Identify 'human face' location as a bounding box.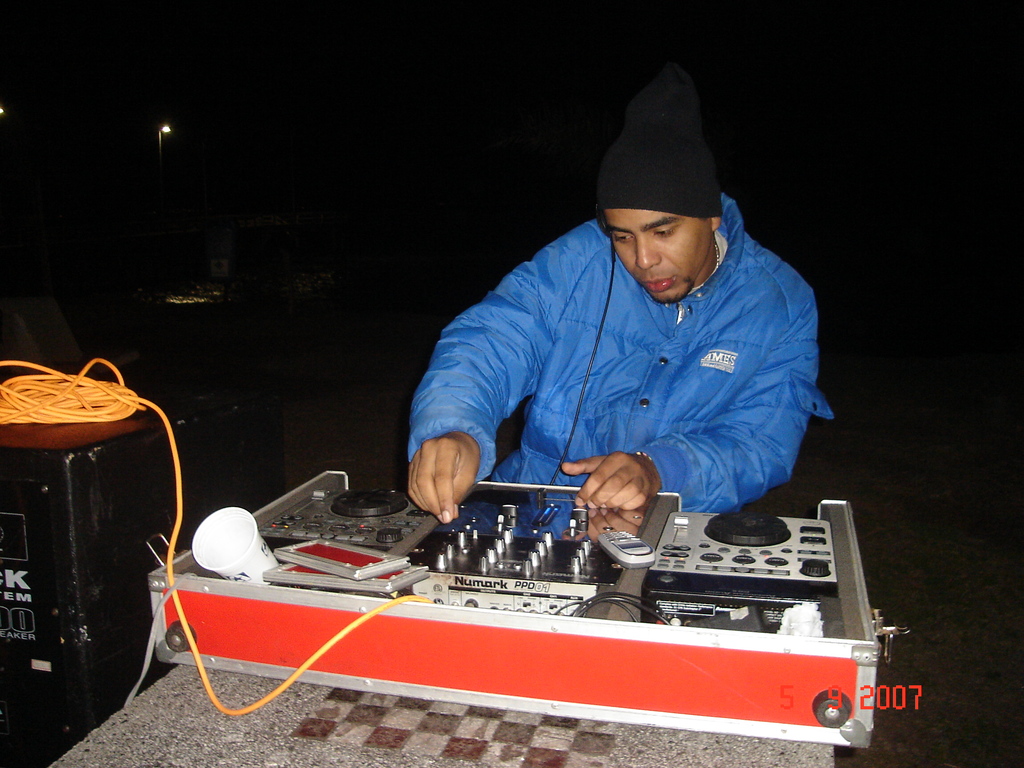
x1=601 y1=207 x2=711 y2=306.
